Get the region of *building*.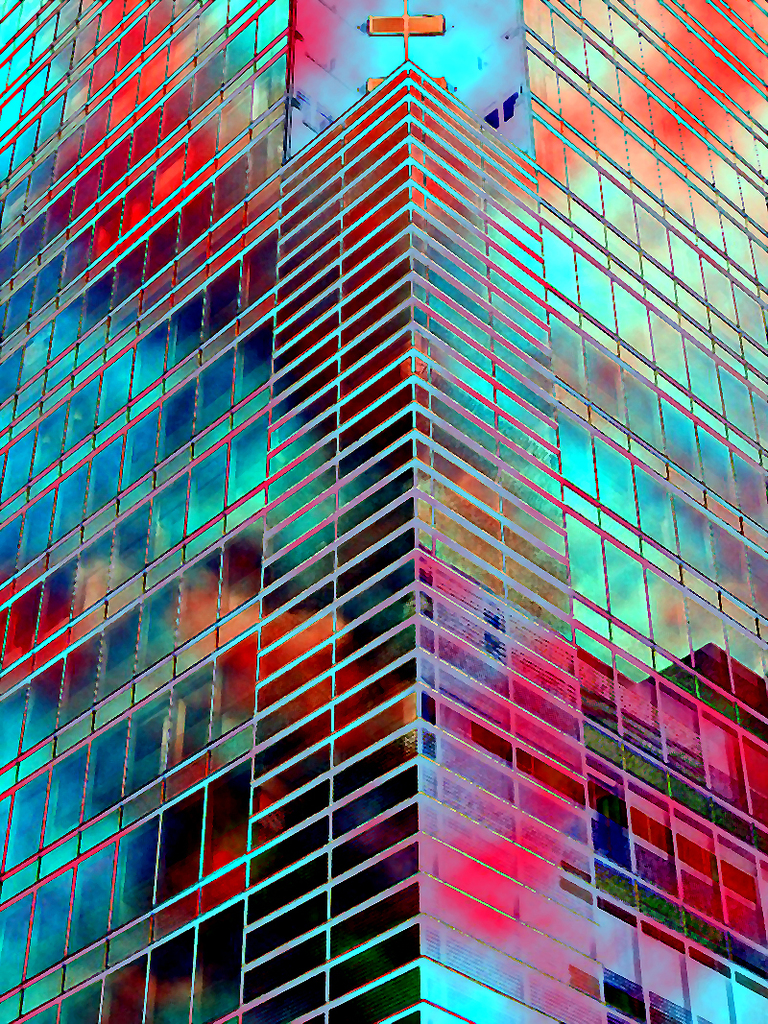
(0, 0, 767, 1023).
